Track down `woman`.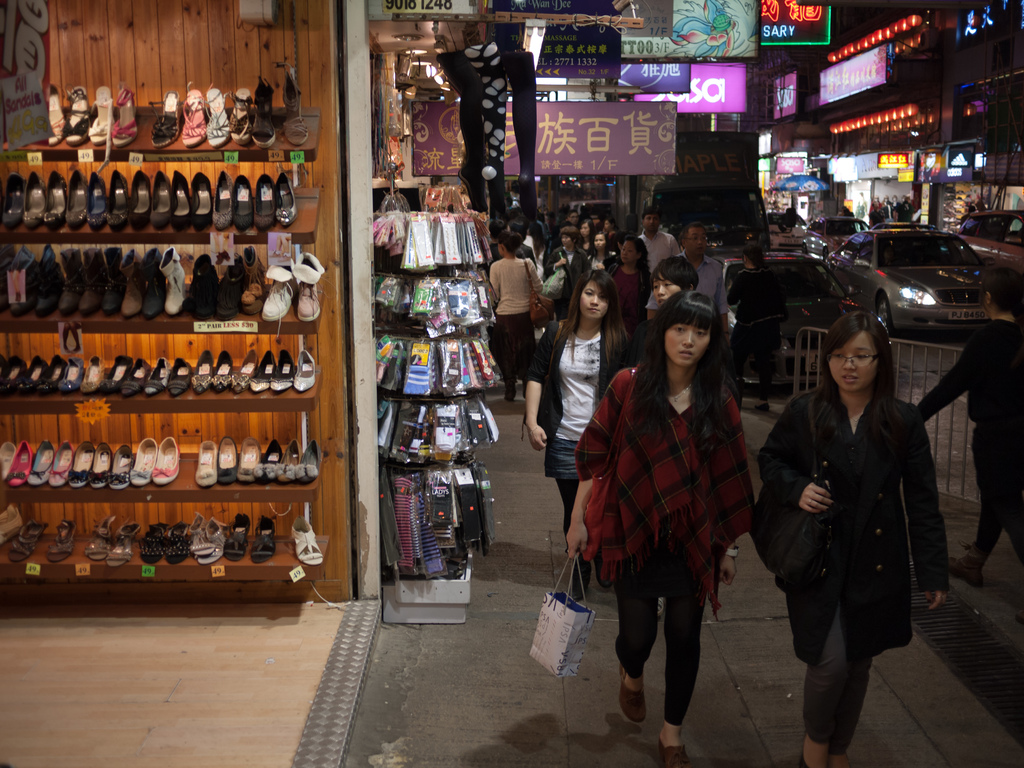
Tracked to locate(576, 216, 598, 254).
